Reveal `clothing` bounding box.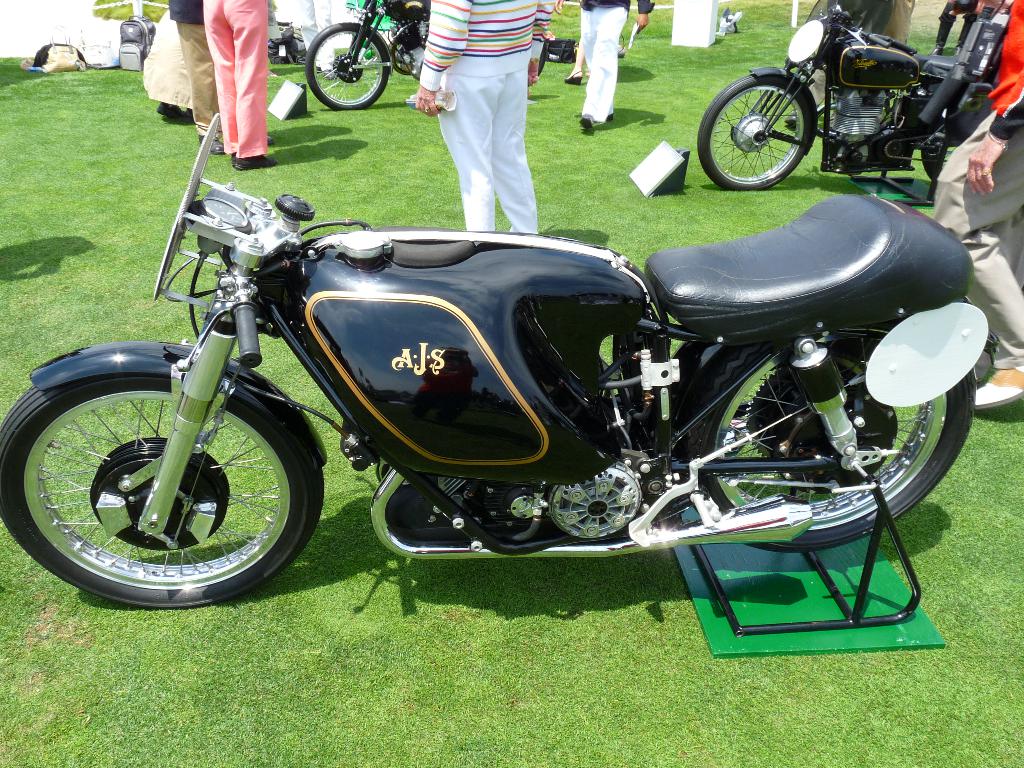
Revealed: l=934, t=0, r=978, b=48.
